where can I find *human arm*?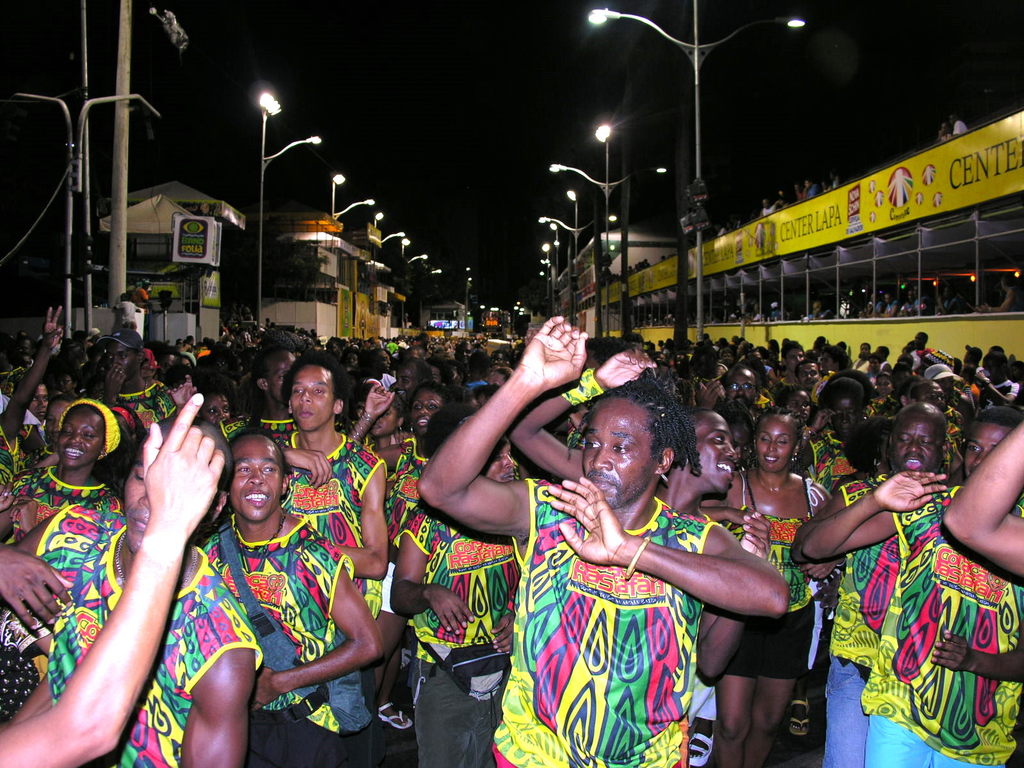
You can find it at bbox=(100, 361, 129, 404).
